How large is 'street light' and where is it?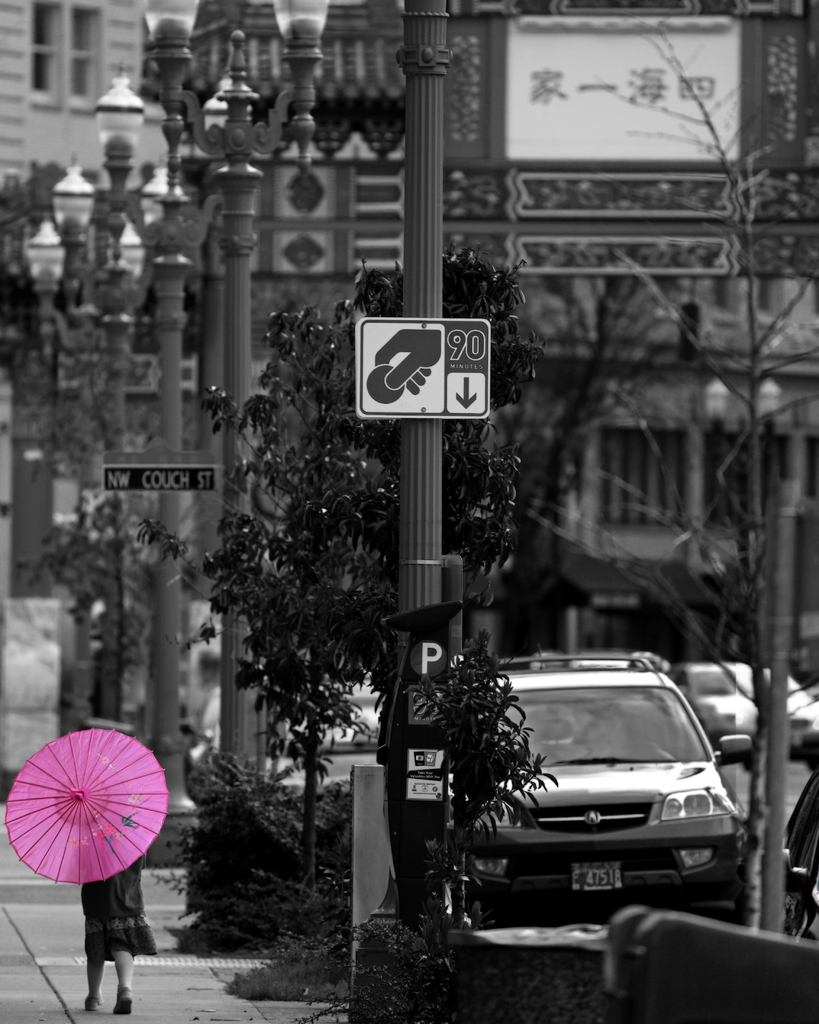
Bounding box: bbox(149, 0, 354, 796).
